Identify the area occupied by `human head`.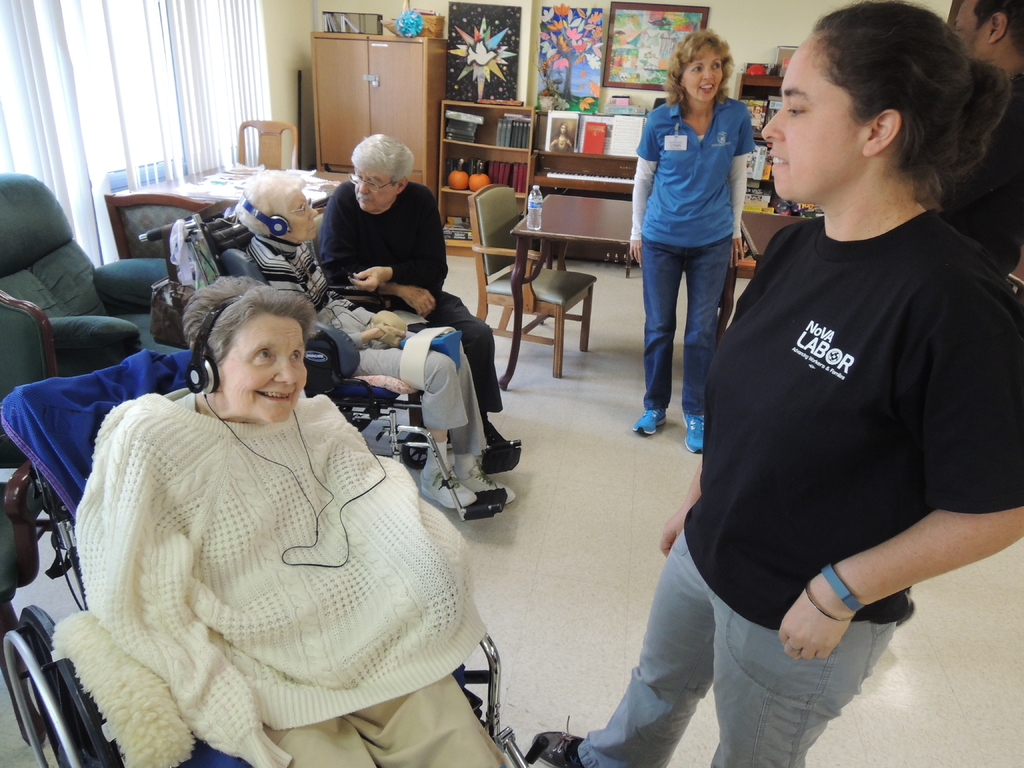
Area: crop(950, 0, 1023, 71).
